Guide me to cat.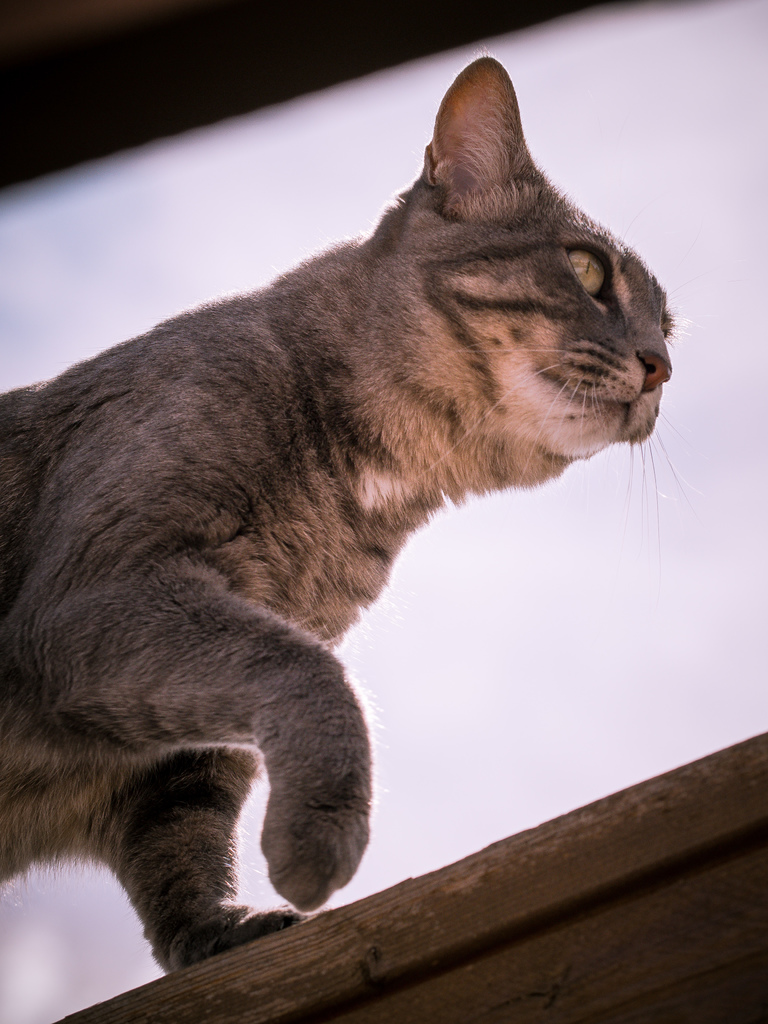
Guidance: left=0, top=52, right=692, bottom=975.
